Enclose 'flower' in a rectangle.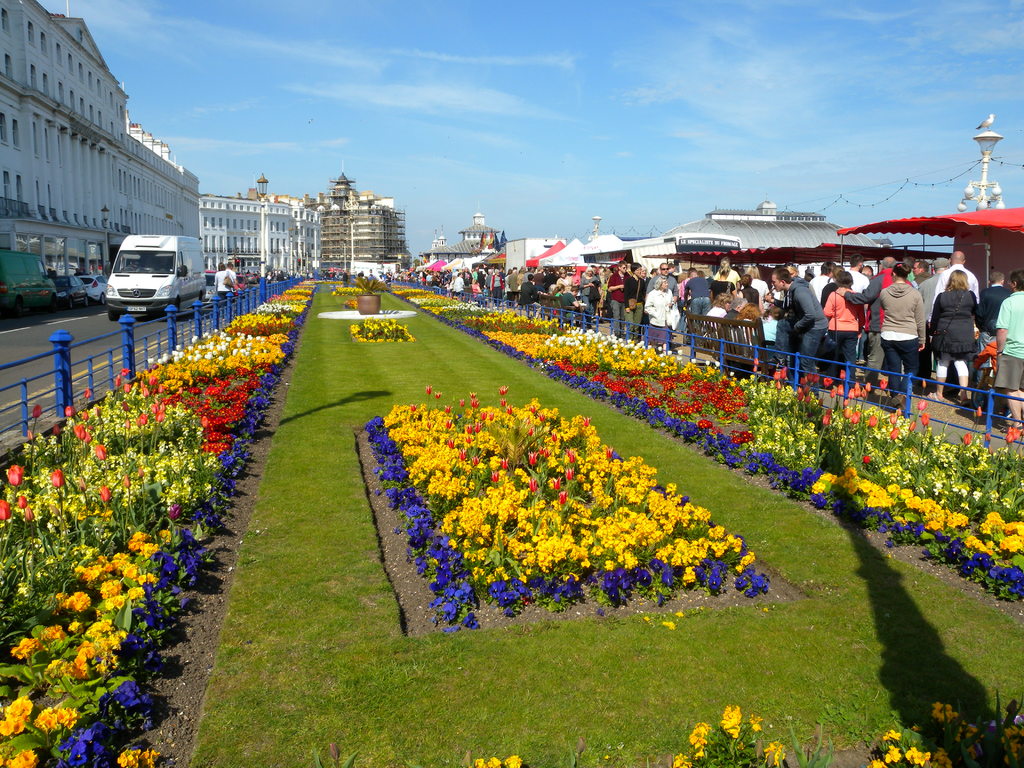
left=550, top=472, right=563, bottom=491.
